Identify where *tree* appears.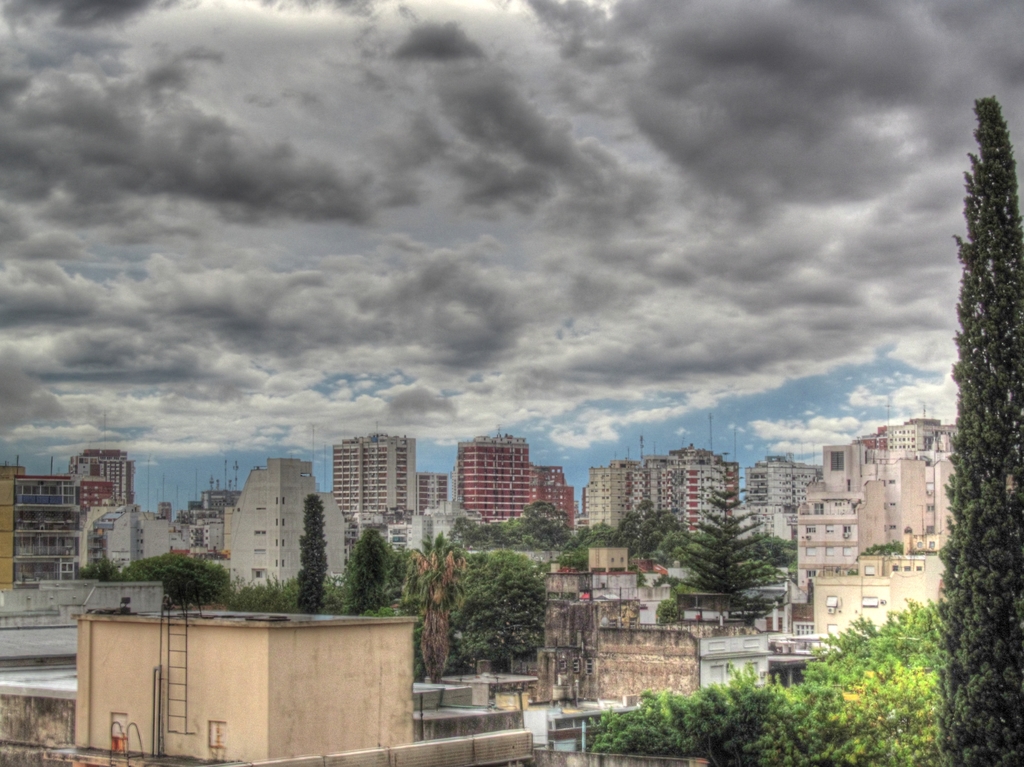
Appears at bbox=(667, 460, 794, 626).
